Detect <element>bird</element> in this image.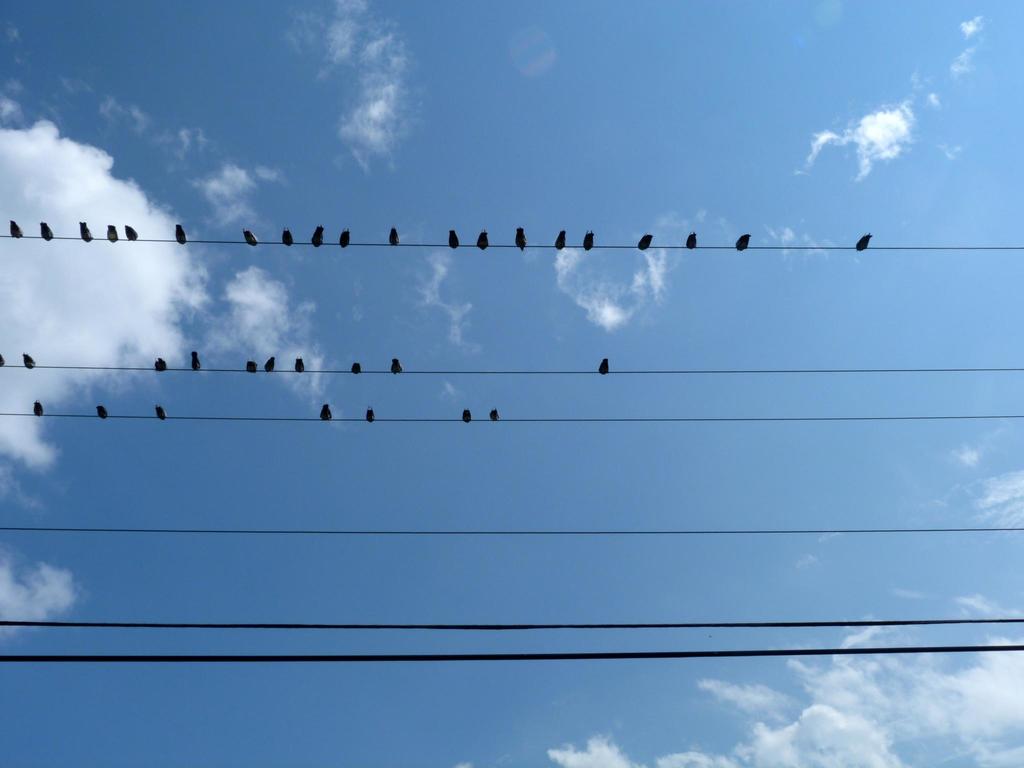
Detection: [x1=856, y1=233, x2=876, y2=248].
